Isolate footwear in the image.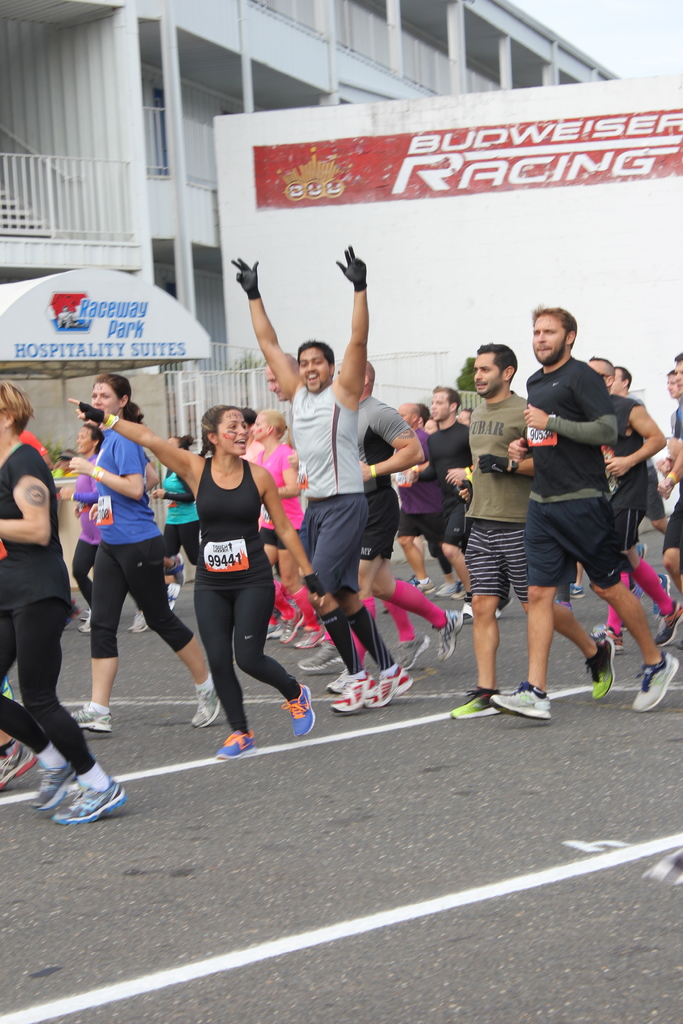
Isolated region: [x1=409, y1=580, x2=432, y2=594].
